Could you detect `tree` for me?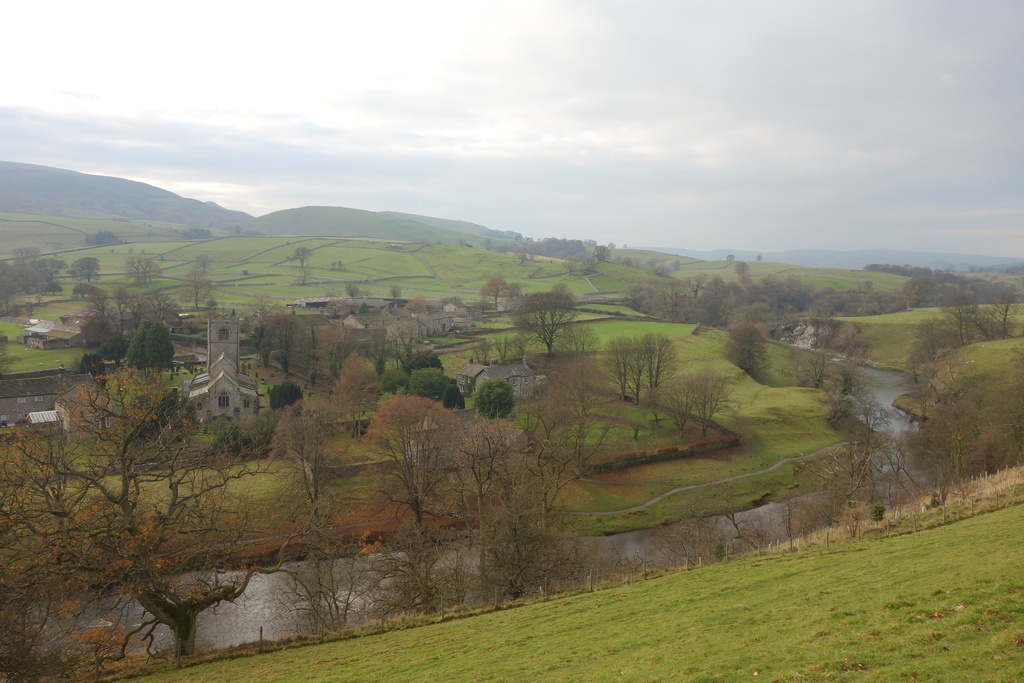
Detection result: [left=483, top=272, right=510, bottom=313].
